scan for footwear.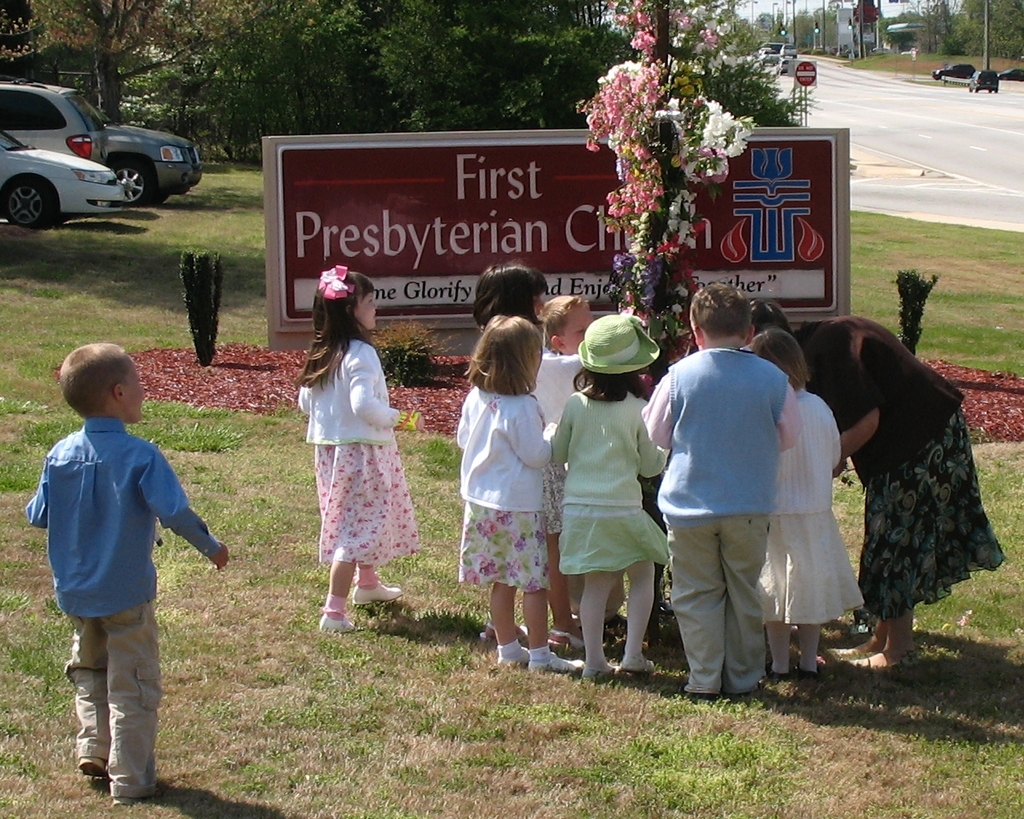
Scan result: 731/683/764/698.
